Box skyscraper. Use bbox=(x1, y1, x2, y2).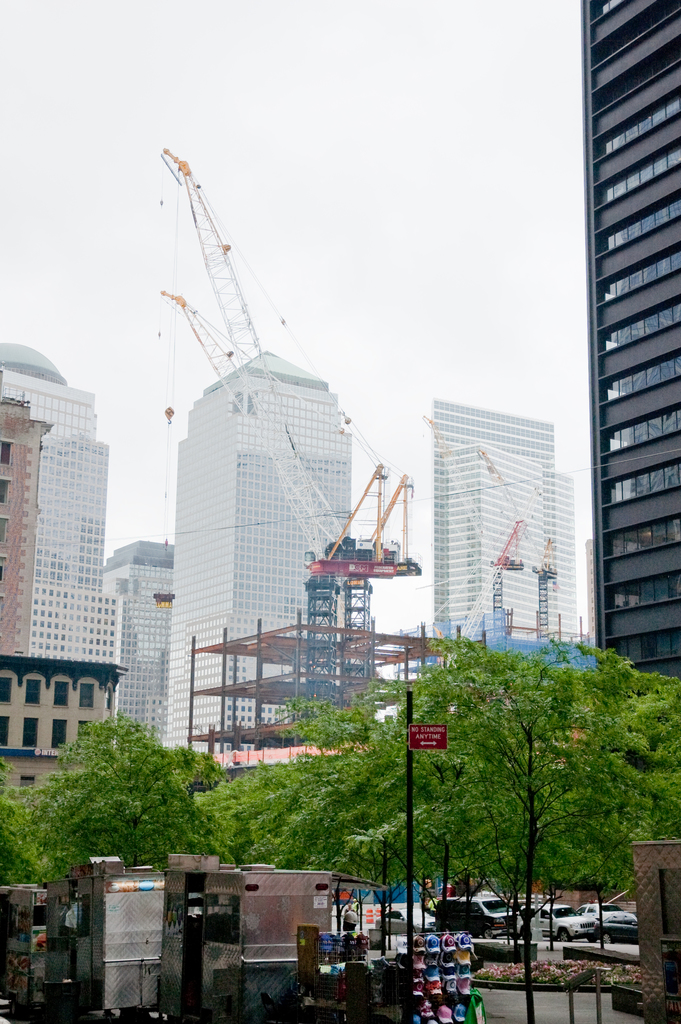
bbox=(158, 374, 367, 758).
